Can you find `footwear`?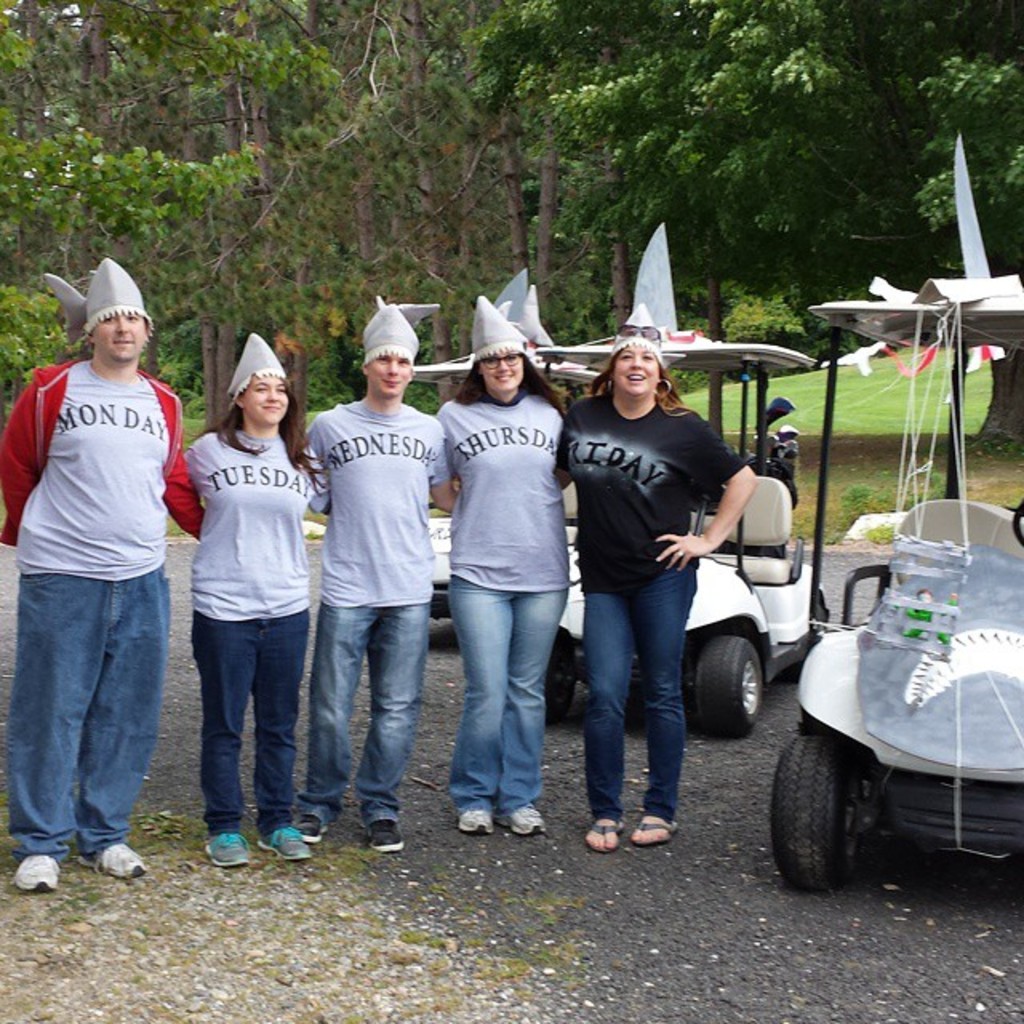
Yes, bounding box: region(630, 814, 677, 845).
